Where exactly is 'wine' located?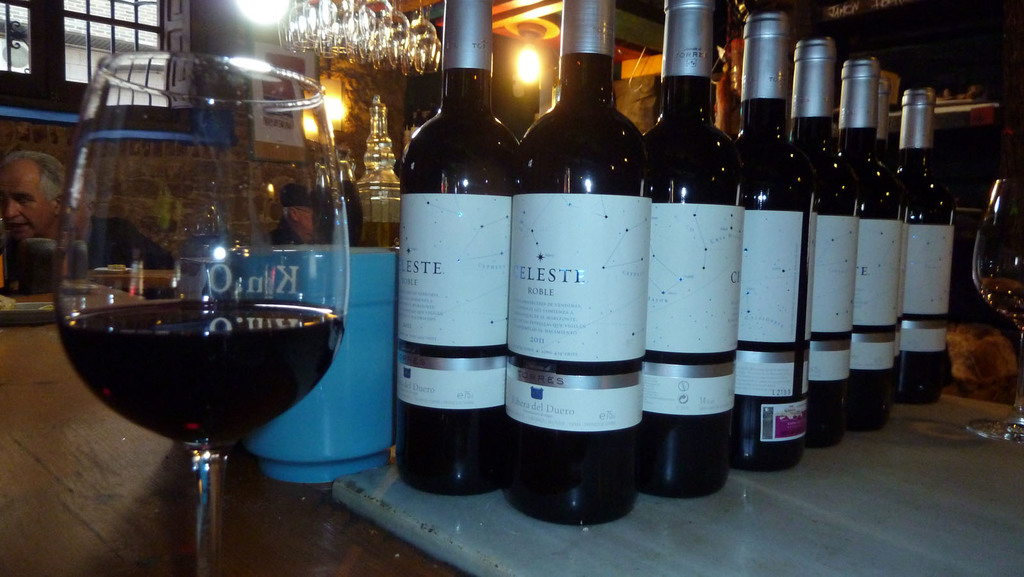
Its bounding box is x1=636 y1=0 x2=742 y2=500.
